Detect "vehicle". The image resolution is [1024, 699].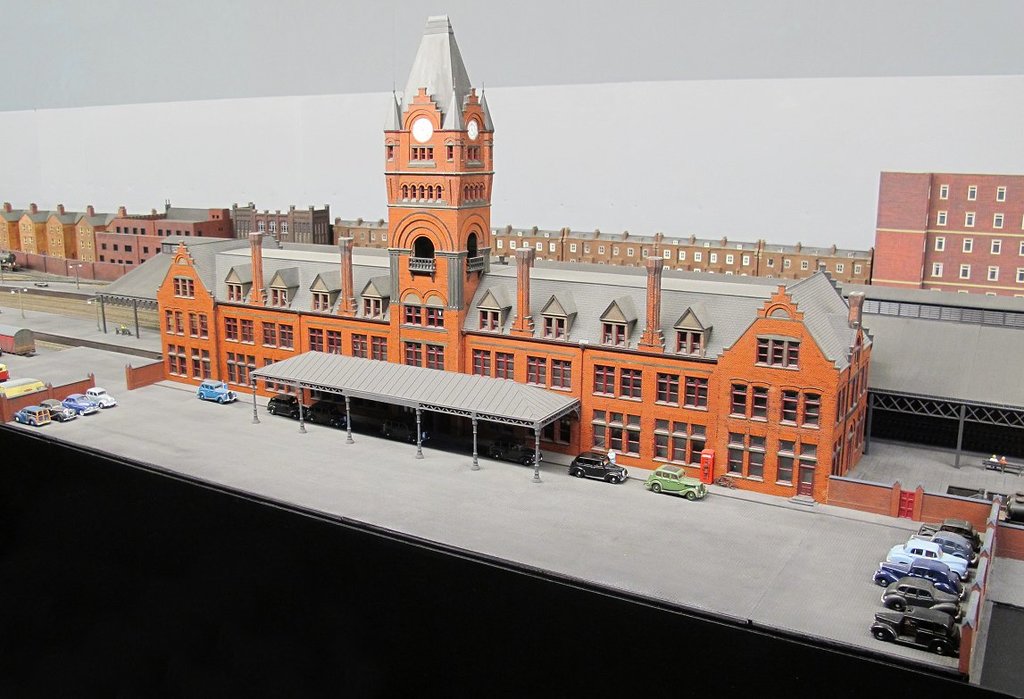
x1=875, y1=573, x2=966, y2=614.
